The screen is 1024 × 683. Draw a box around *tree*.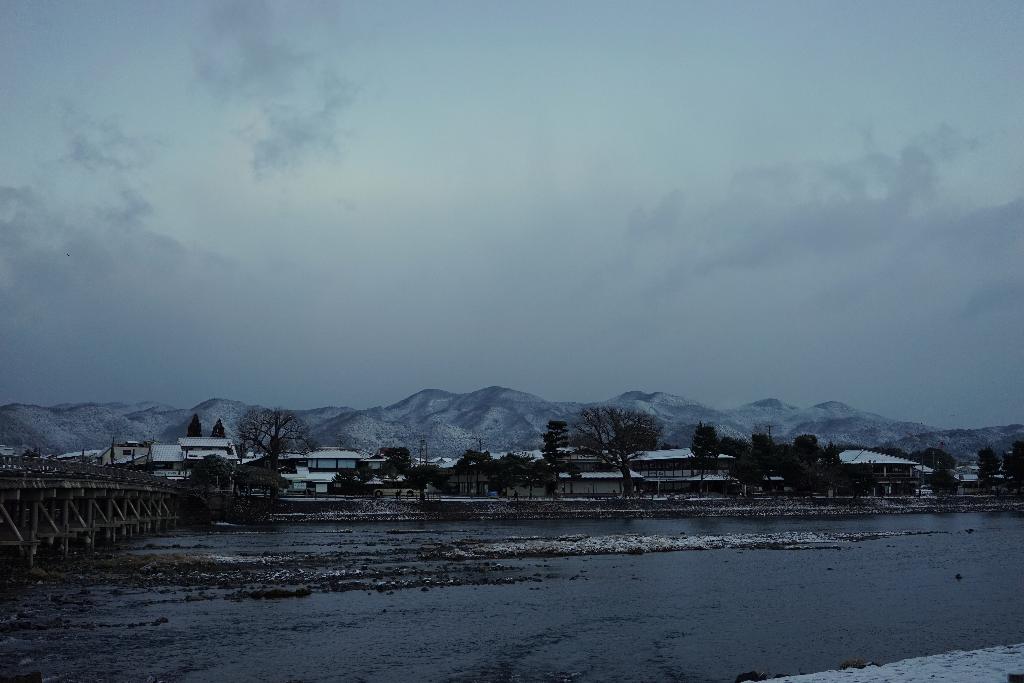
x1=572, y1=407, x2=671, y2=492.
